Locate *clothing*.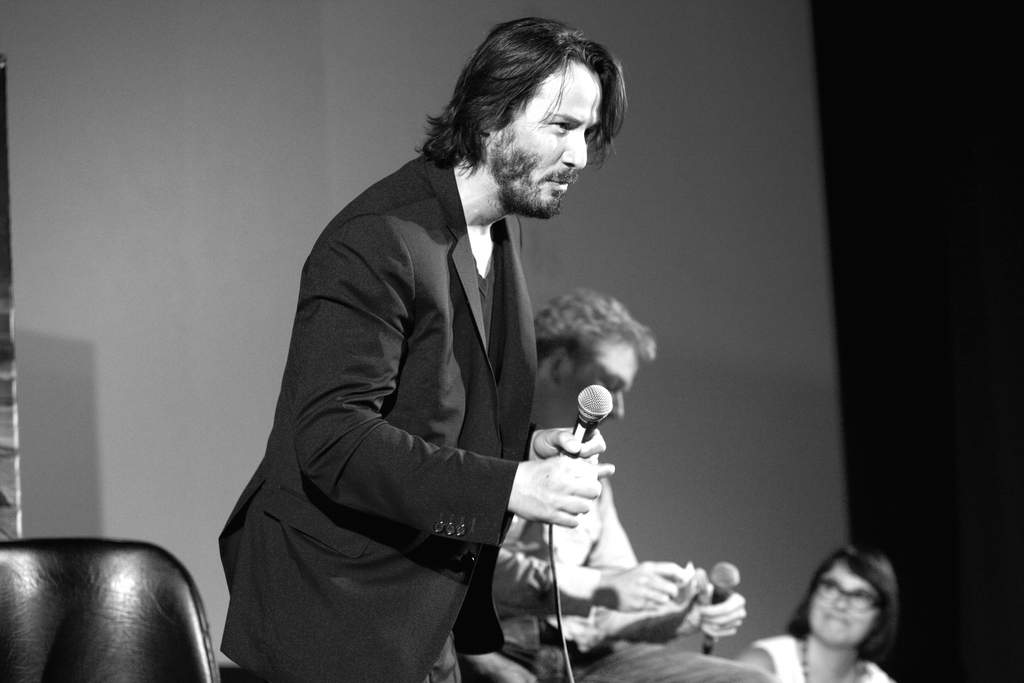
Bounding box: [x1=215, y1=145, x2=536, y2=682].
